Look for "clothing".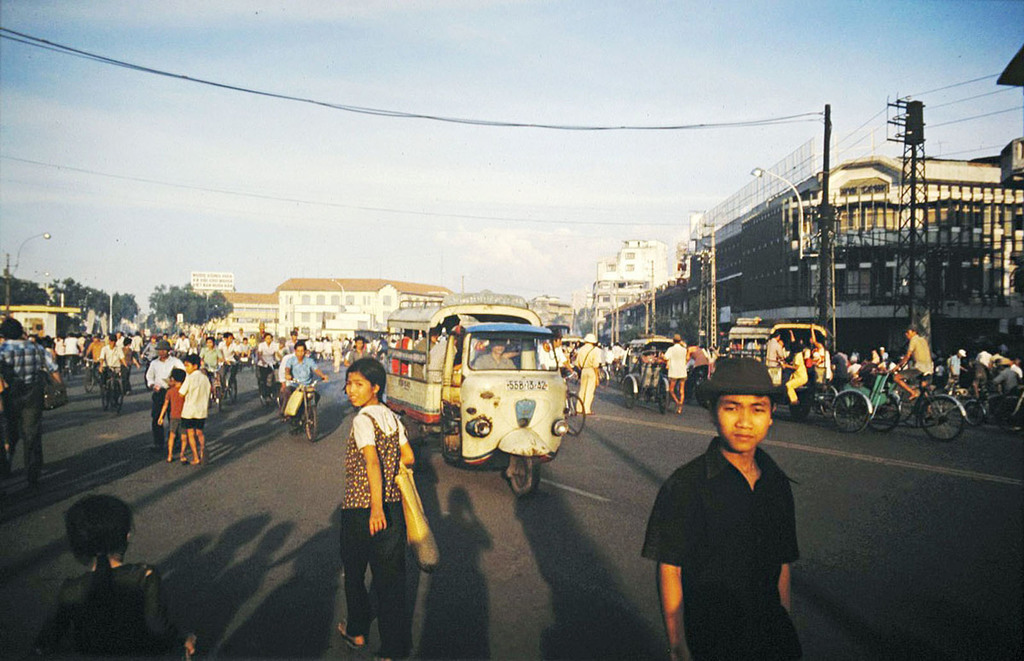
Found: bbox(3, 334, 57, 460).
